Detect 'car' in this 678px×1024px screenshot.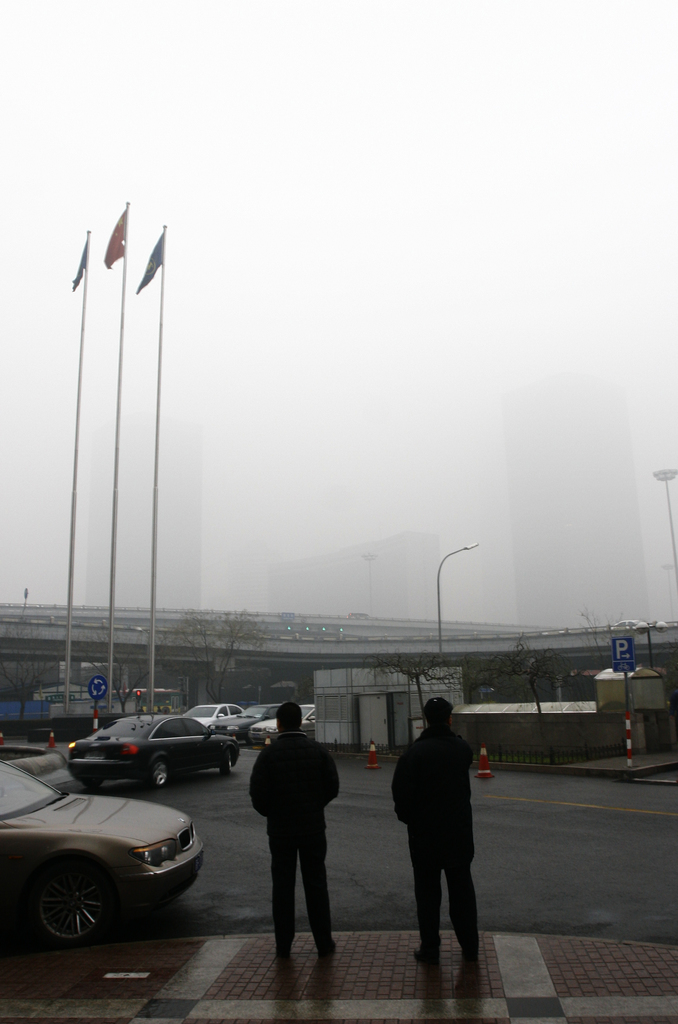
Detection: box(181, 703, 242, 731).
